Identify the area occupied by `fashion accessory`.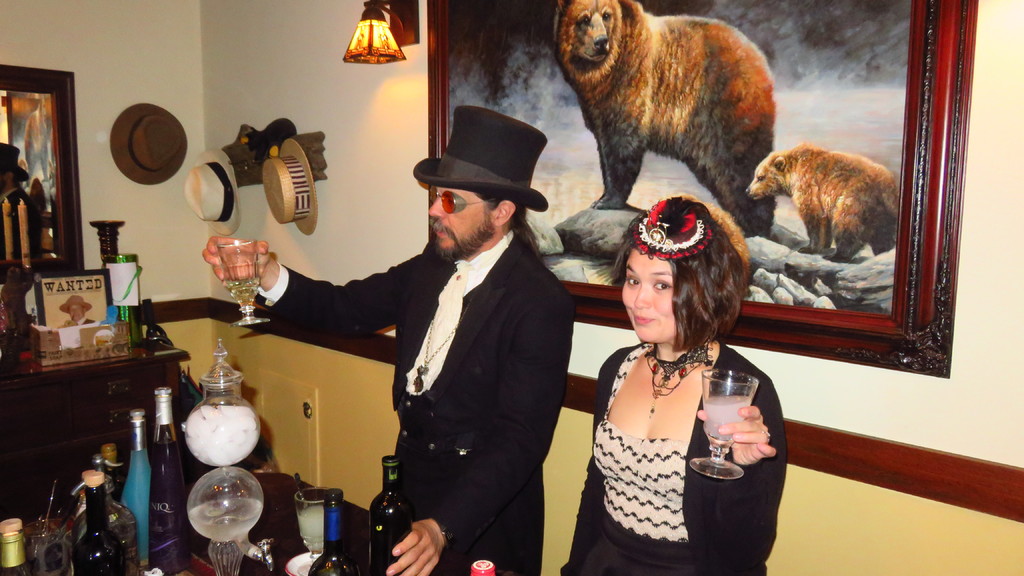
Area: [763, 428, 772, 445].
